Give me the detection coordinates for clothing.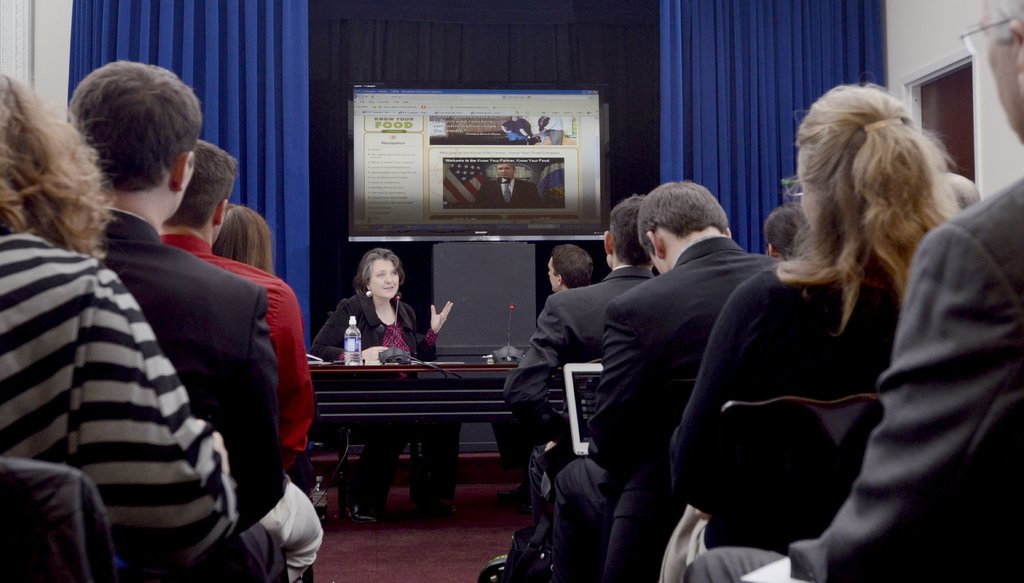
x1=494, y1=266, x2=654, y2=432.
